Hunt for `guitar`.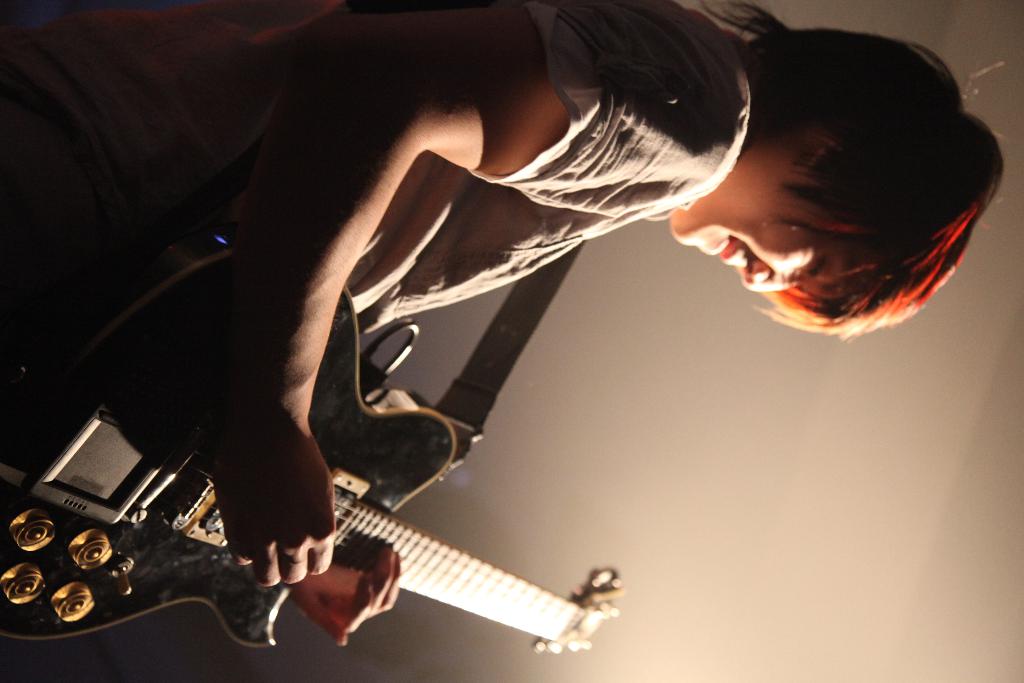
Hunted down at [left=0, top=426, right=617, bottom=644].
